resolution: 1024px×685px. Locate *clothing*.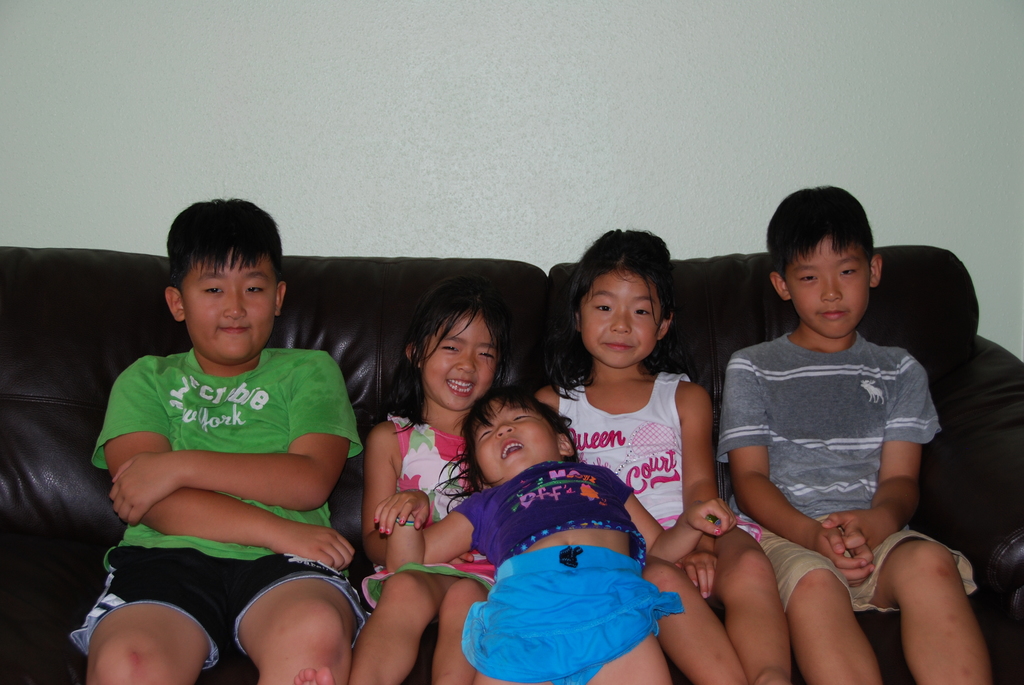
715/330/975/610.
